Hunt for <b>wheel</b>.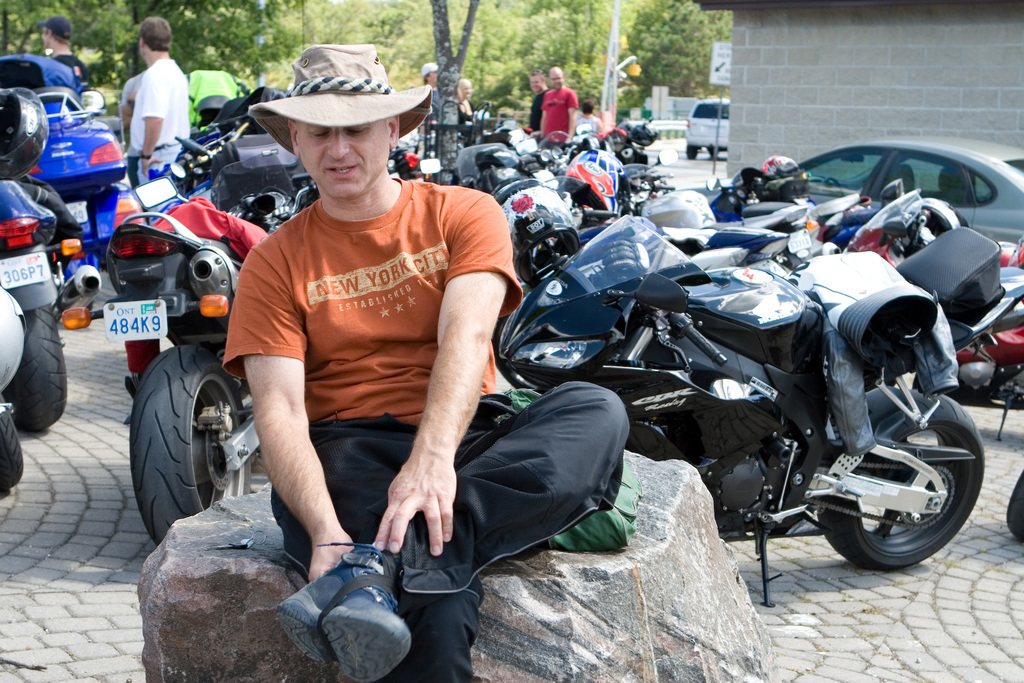
Hunted down at (5, 299, 73, 436).
